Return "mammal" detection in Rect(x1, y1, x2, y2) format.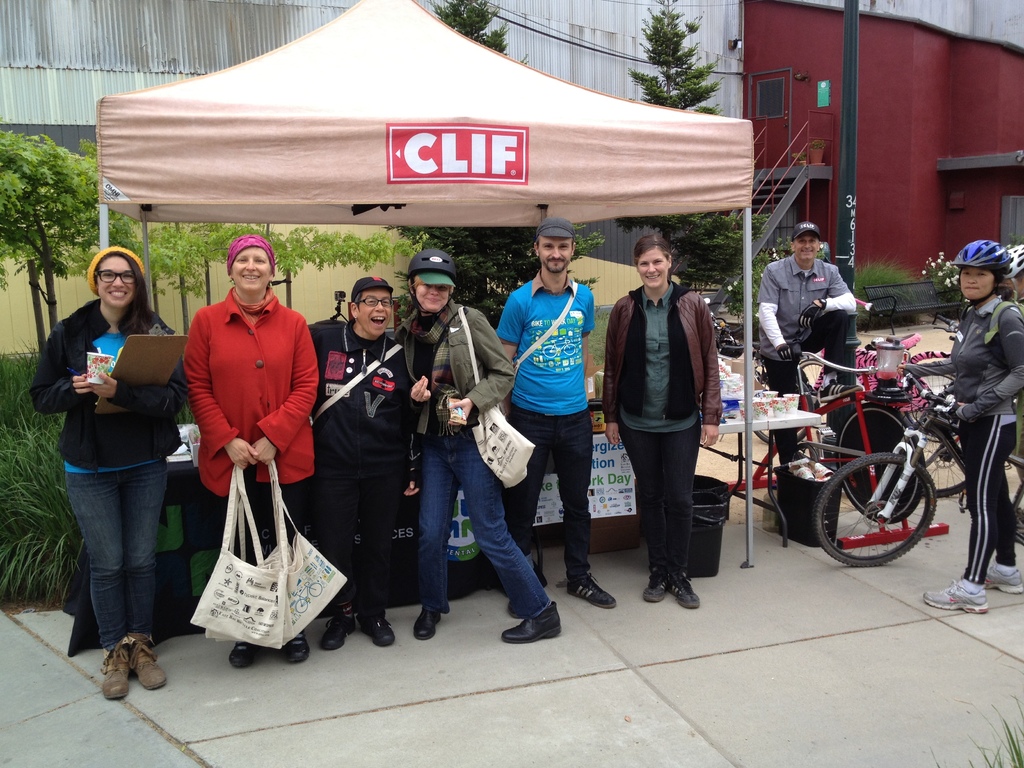
Rect(394, 246, 559, 646).
